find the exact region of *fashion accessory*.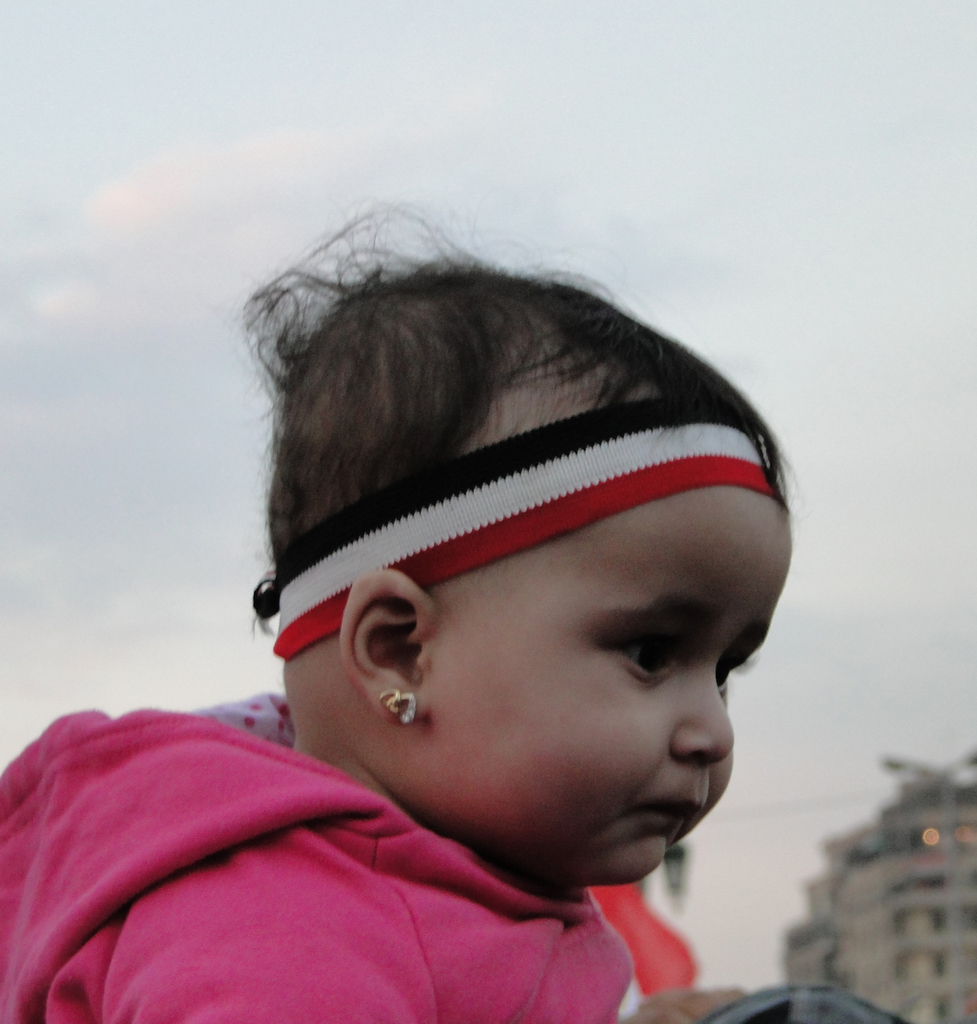
Exact region: bbox=(272, 389, 768, 657).
